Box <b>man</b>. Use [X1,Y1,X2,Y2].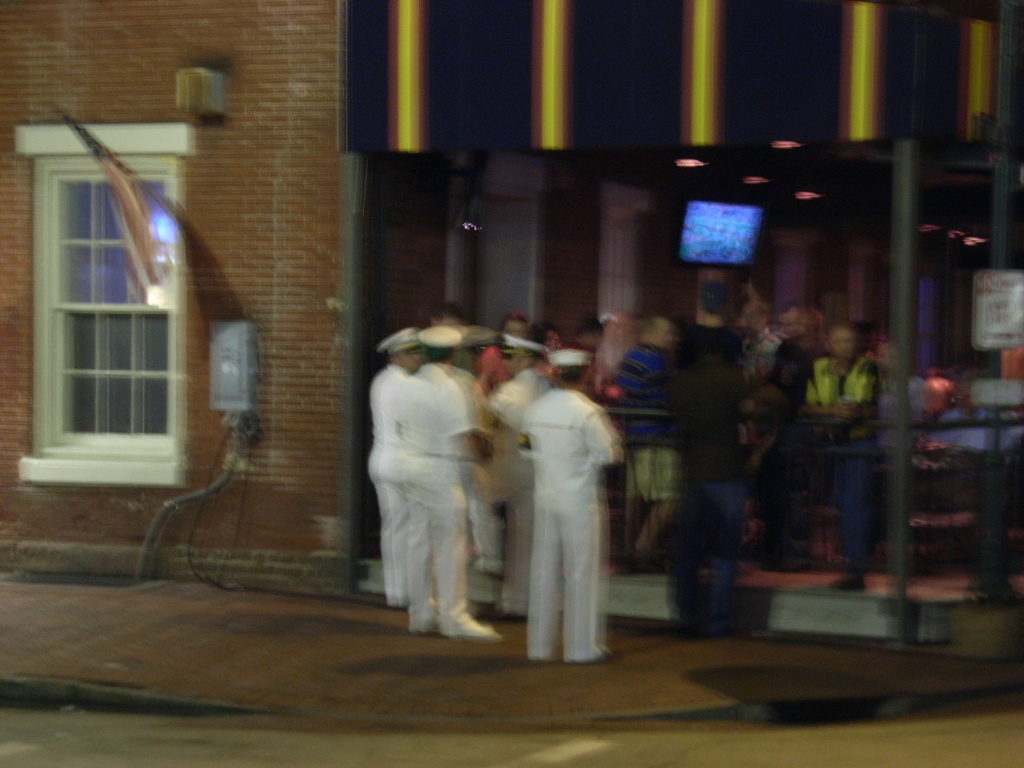
[806,323,887,584].
